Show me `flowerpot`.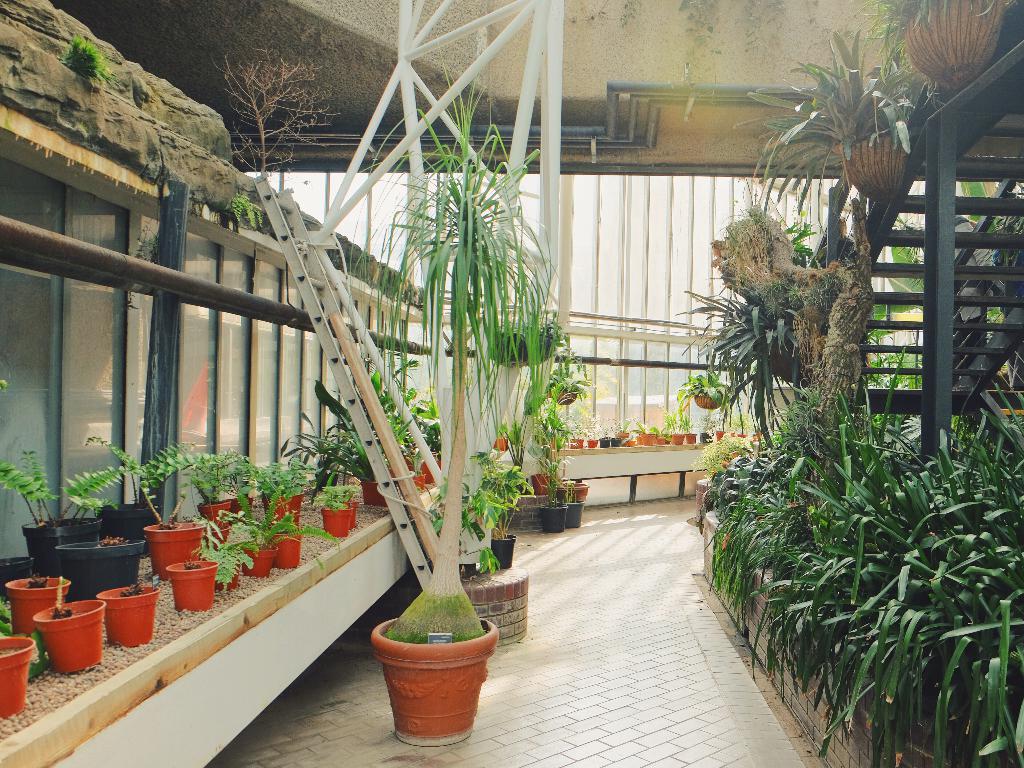
`flowerpot` is here: 168/558/218/612.
